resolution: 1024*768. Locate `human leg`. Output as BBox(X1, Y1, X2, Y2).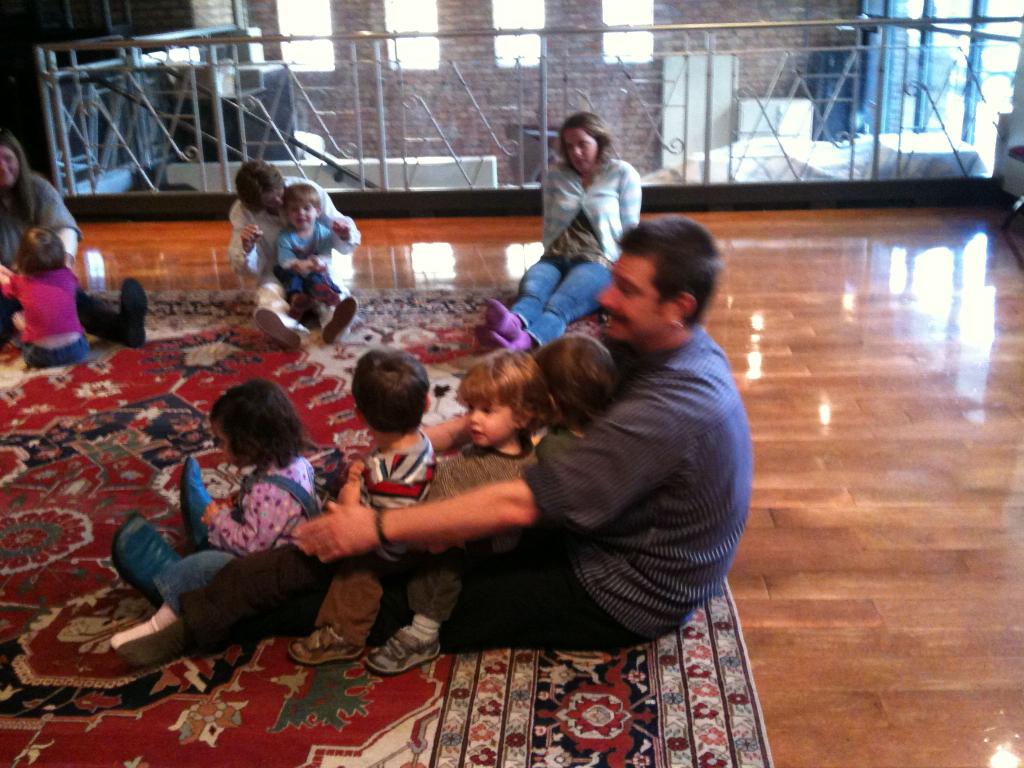
BBox(310, 265, 348, 307).
